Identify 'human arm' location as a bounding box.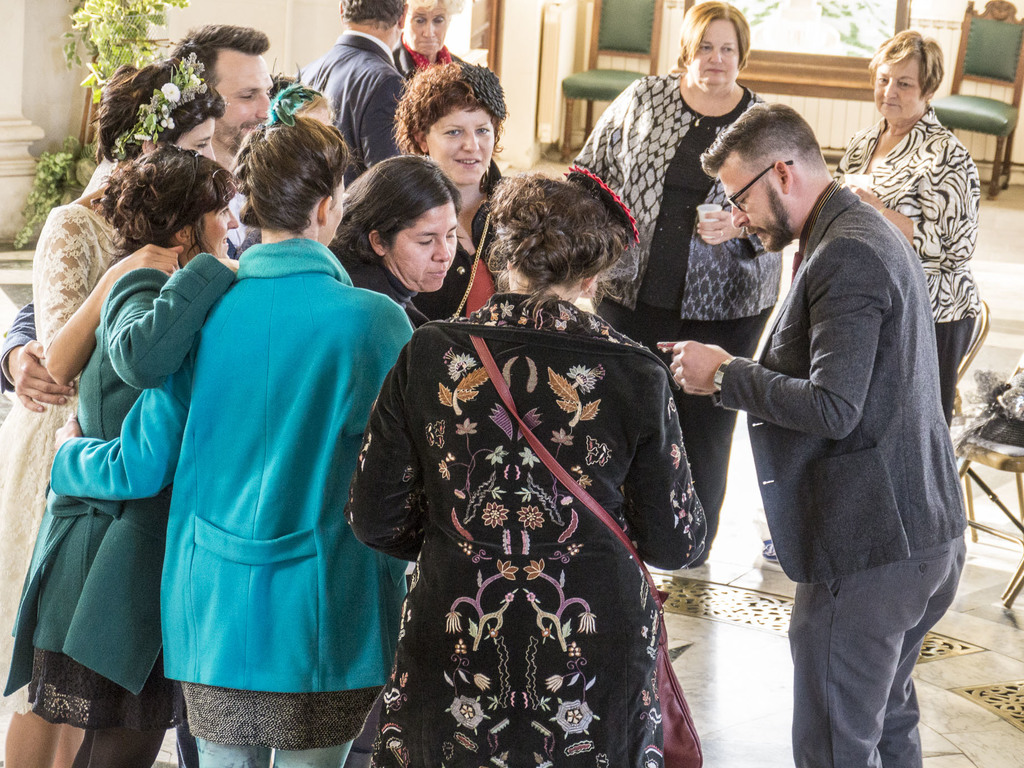
333, 83, 415, 175.
